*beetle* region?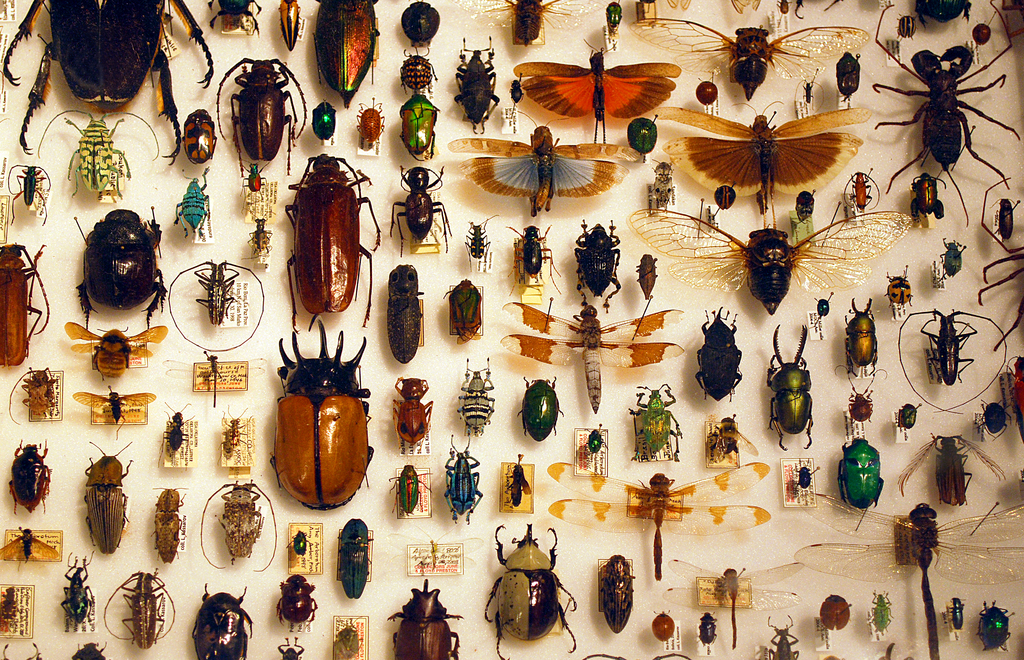
388,465,434,514
